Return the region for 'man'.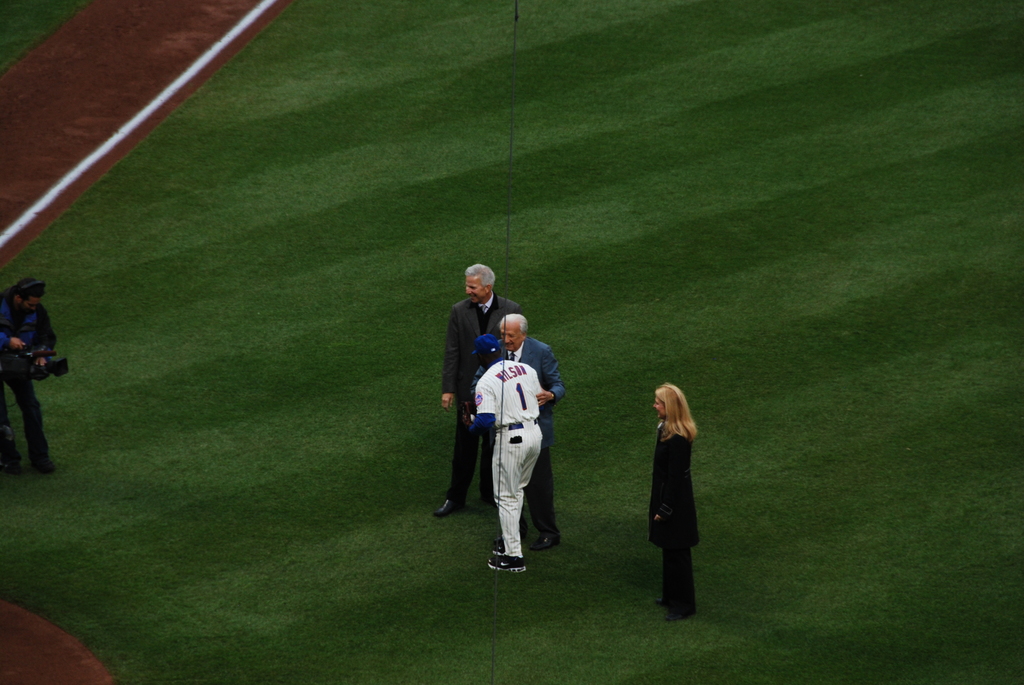
detection(0, 276, 61, 475).
